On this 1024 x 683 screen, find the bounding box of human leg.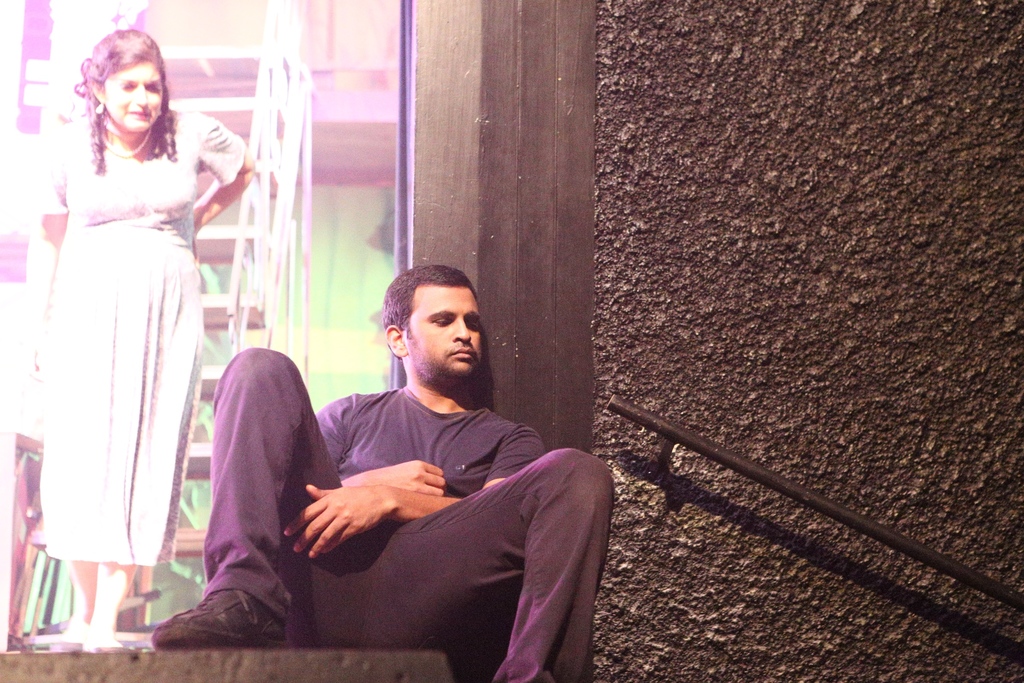
Bounding box: 44,570,143,637.
